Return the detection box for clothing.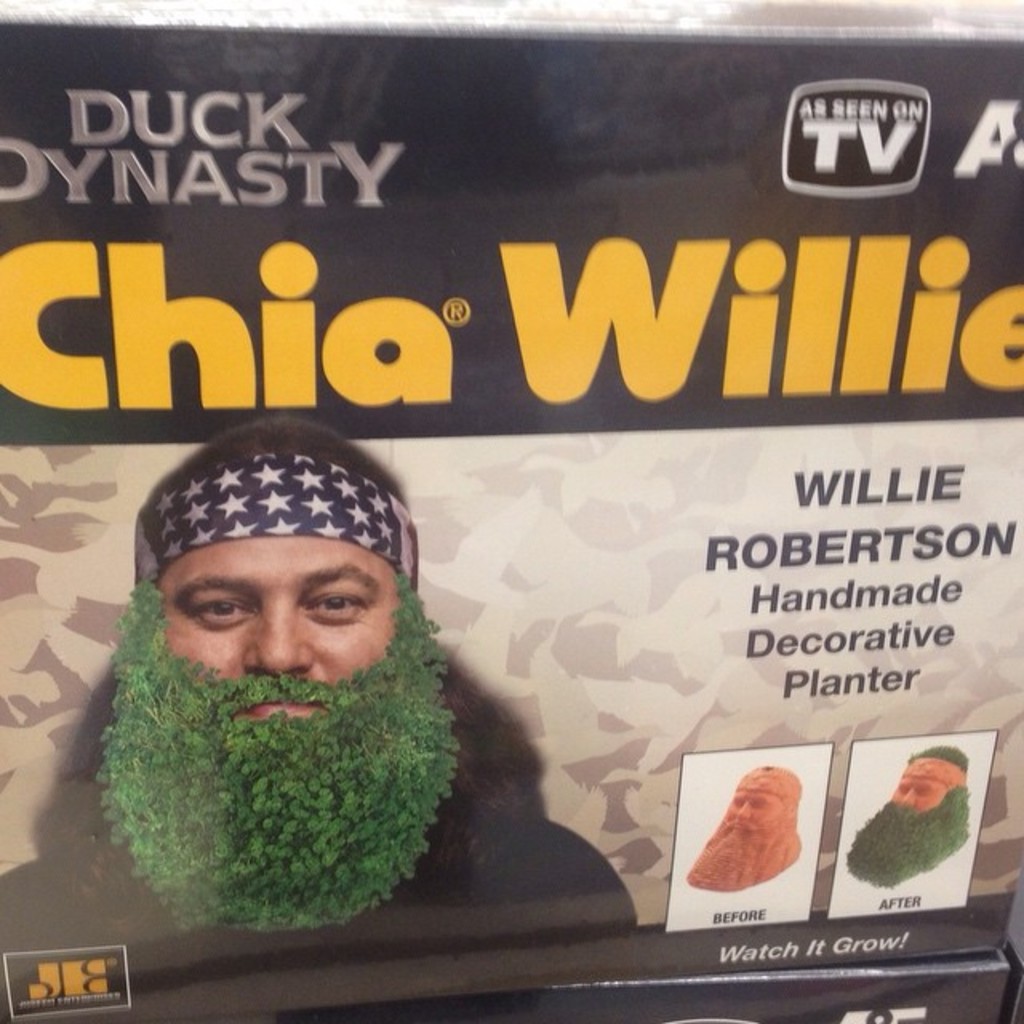
{"x1": 0, "y1": 858, "x2": 622, "y2": 952}.
